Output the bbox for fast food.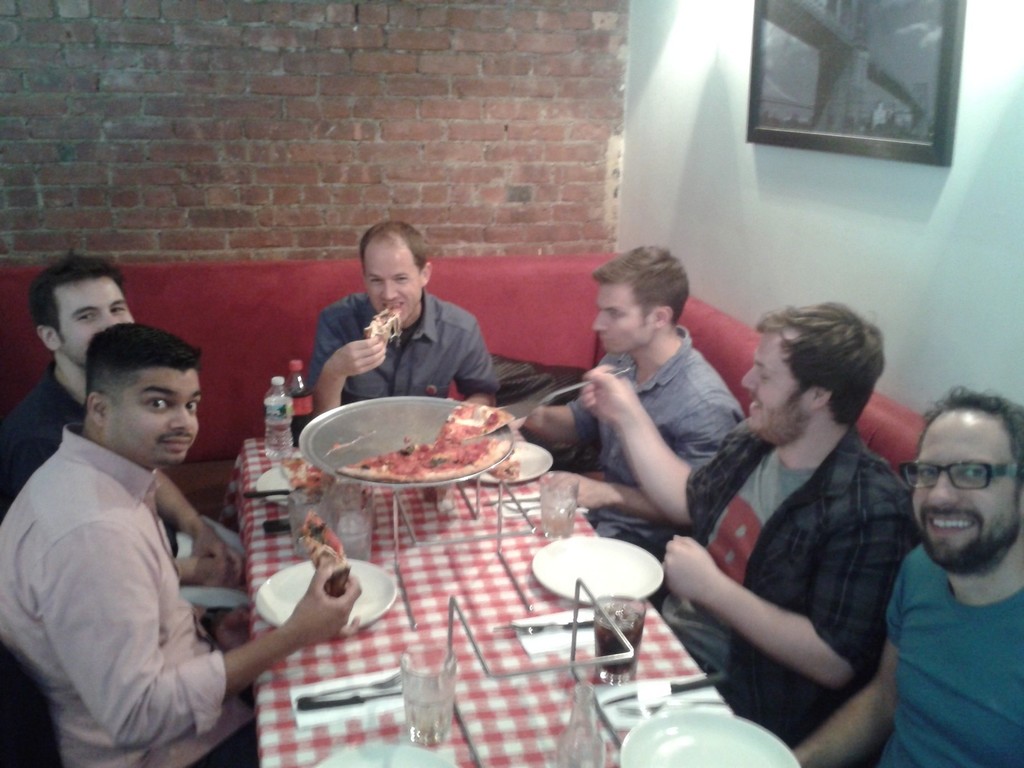
pyautogui.locateOnScreen(278, 456, 328, 497).
